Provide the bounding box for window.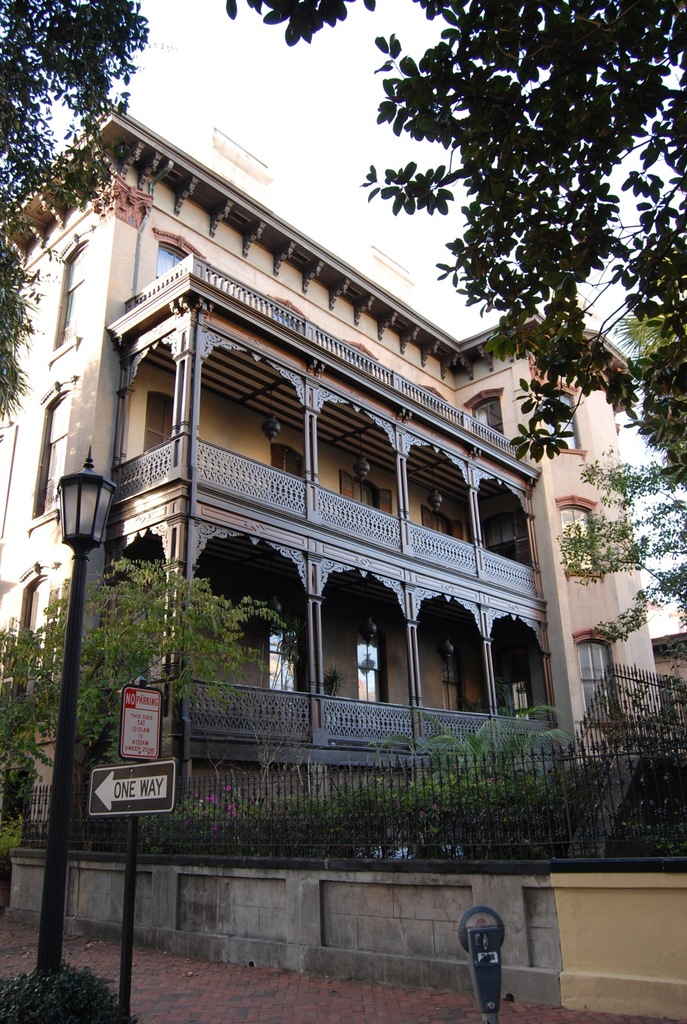
(left=336, top=475, right=395, bottom=516).
